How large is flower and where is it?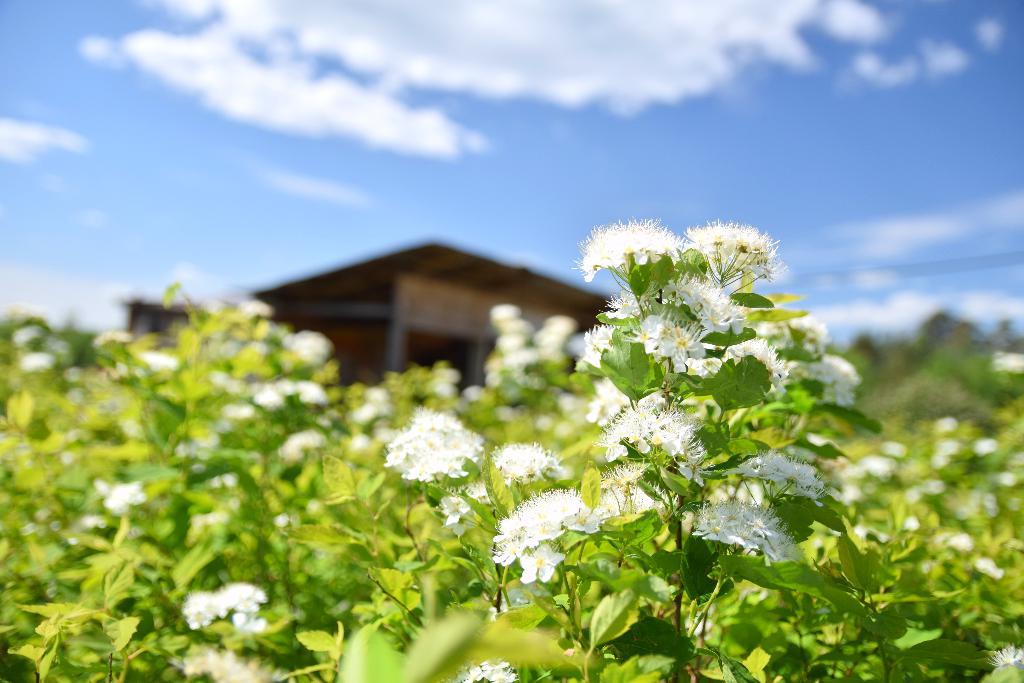
Bounding box: (492,479,593,572).
